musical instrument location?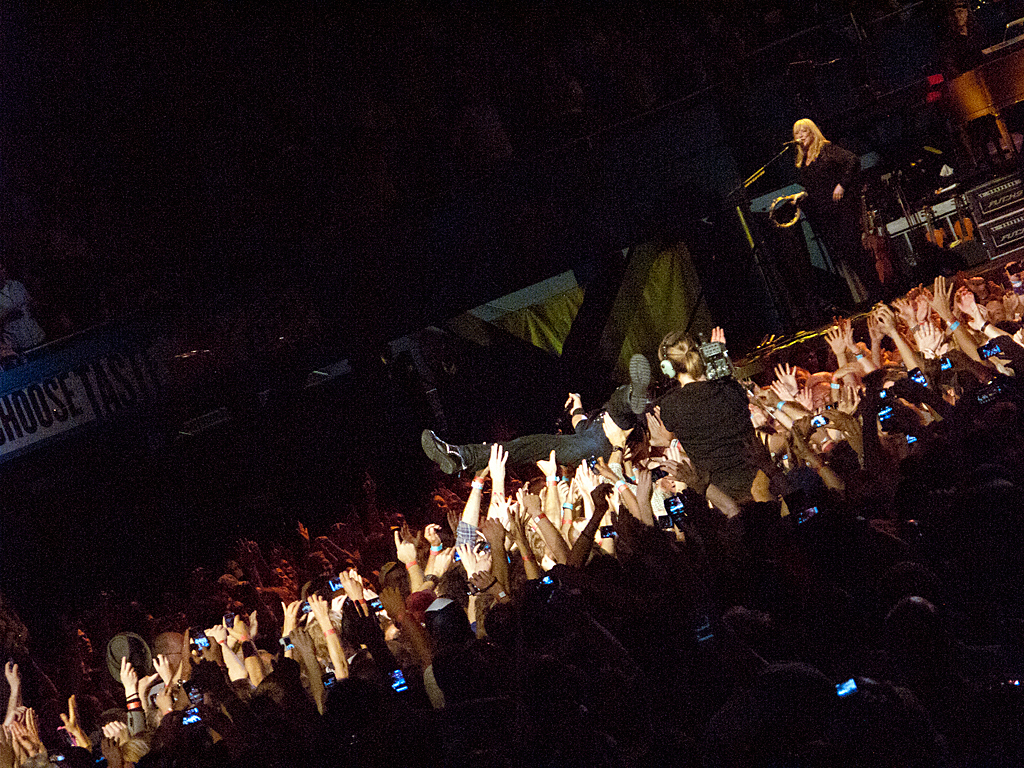
<box>847,182,904,294</box>
